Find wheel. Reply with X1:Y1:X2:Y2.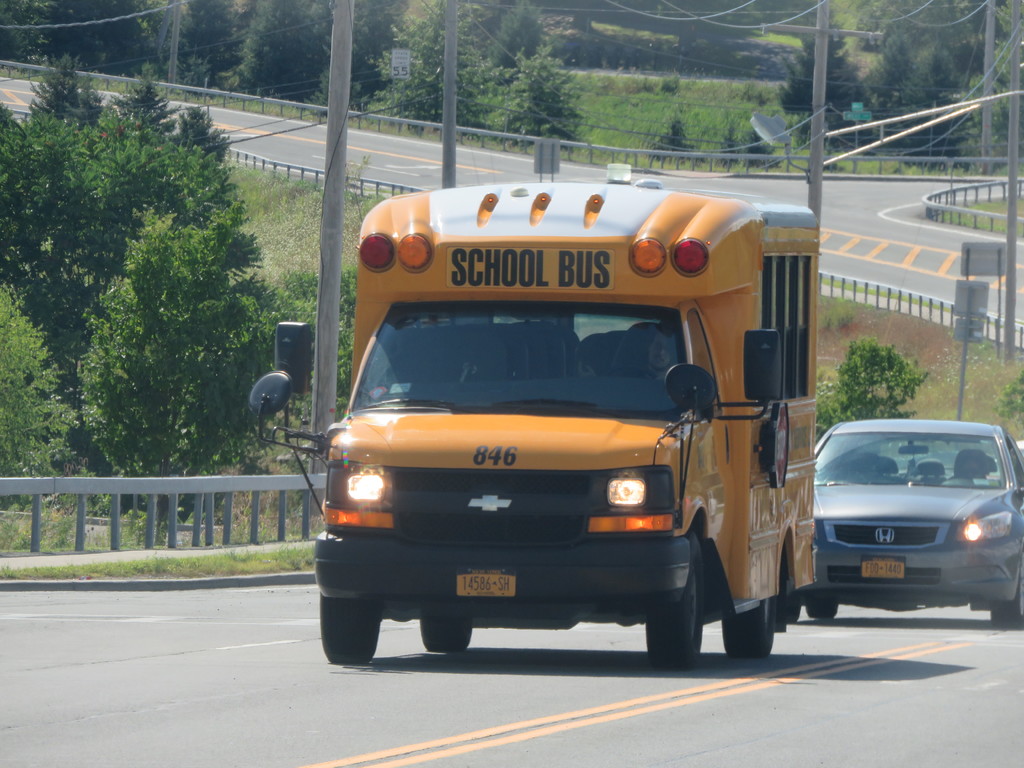
779:603:806:627.
